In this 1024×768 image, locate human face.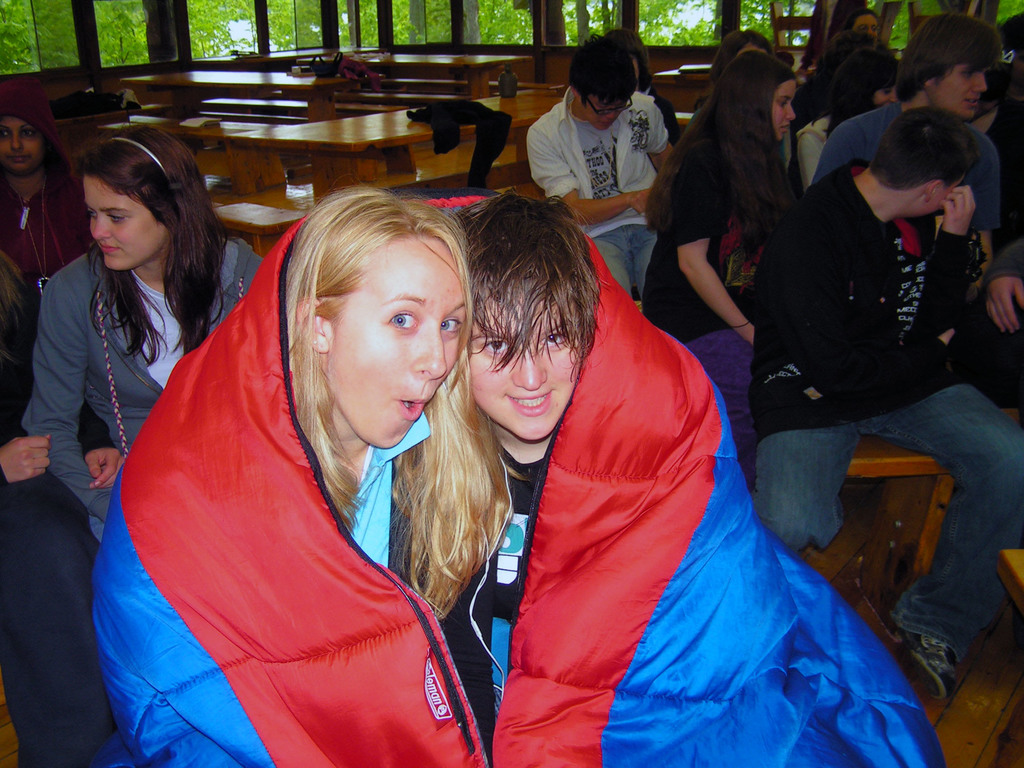
Bounding box: select_region(331, 236, 471, 450).
